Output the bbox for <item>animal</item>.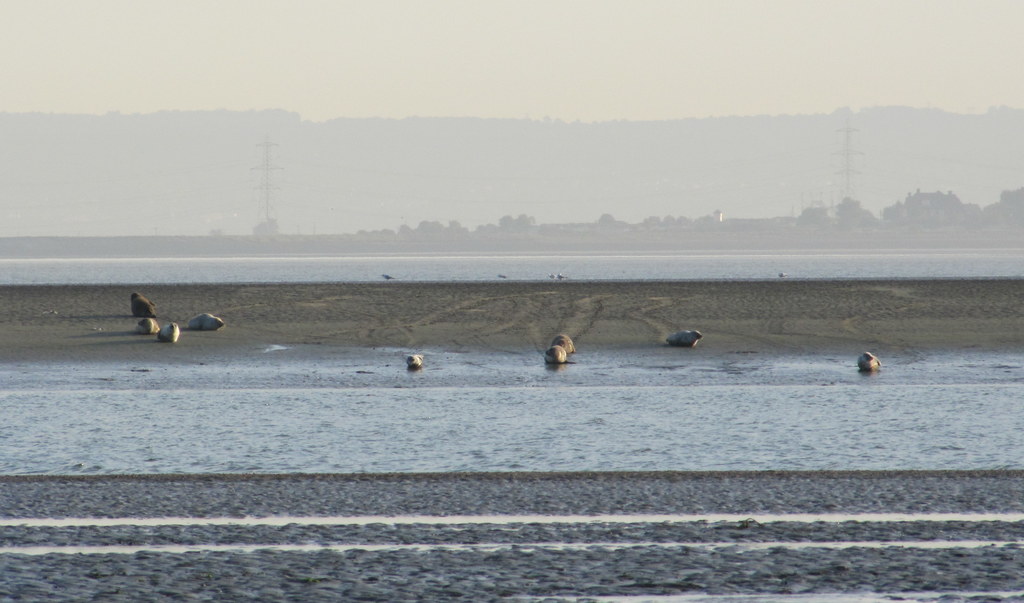
[130,292,156,321].
